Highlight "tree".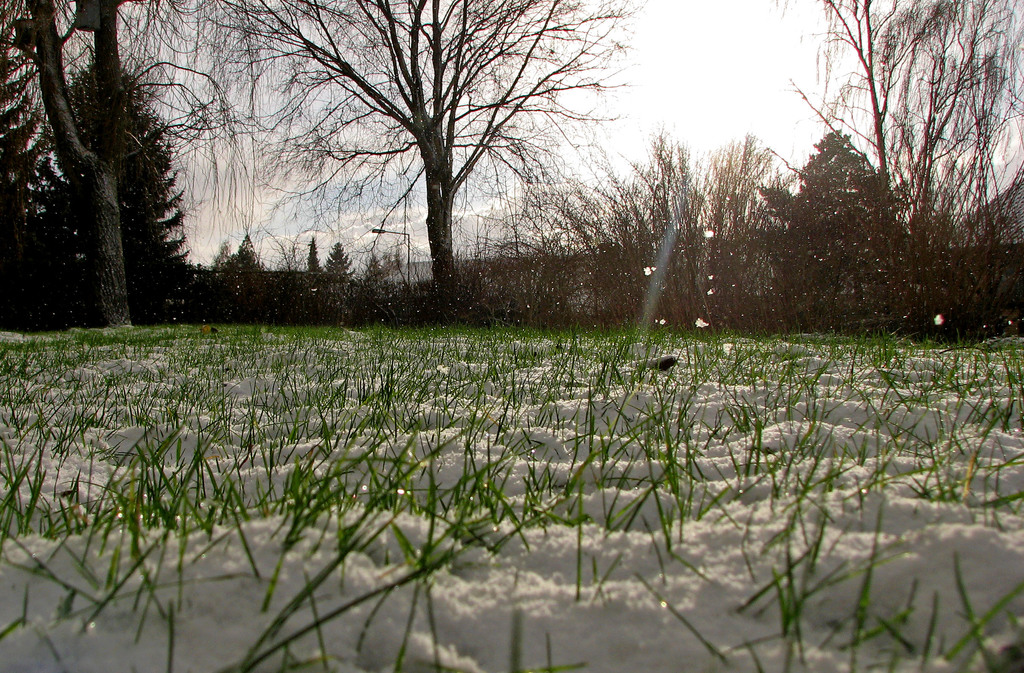
Highlighted region: region(19, 58, 189, 318).
